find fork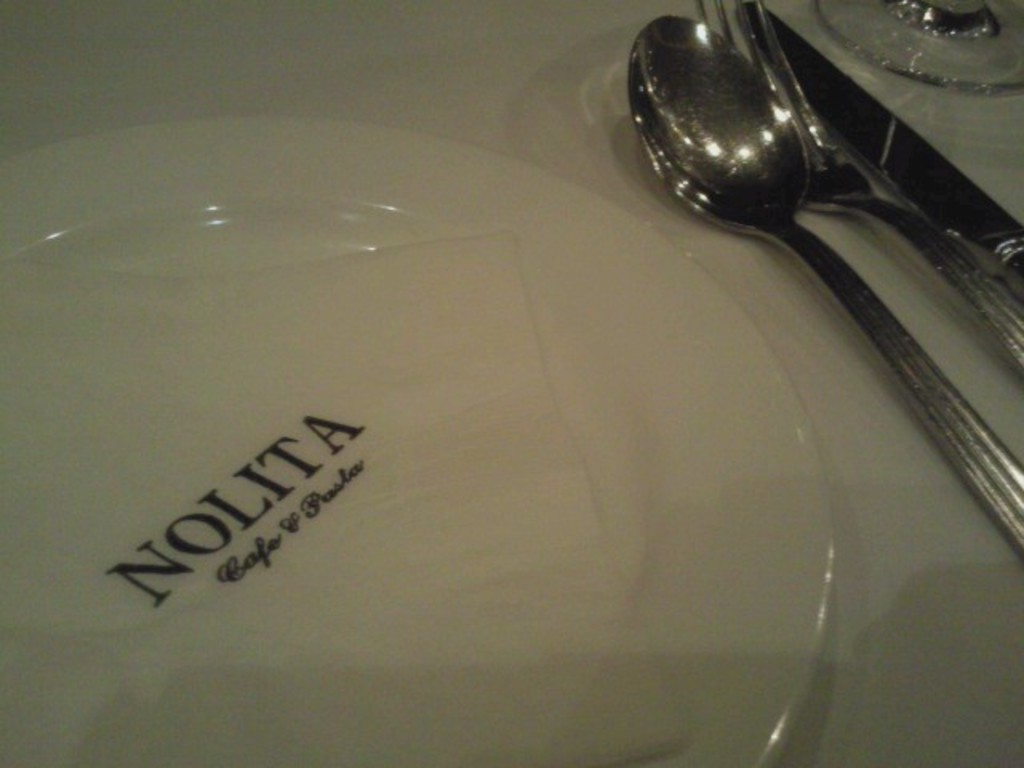
Rect(693, 0, 1022, 373)
